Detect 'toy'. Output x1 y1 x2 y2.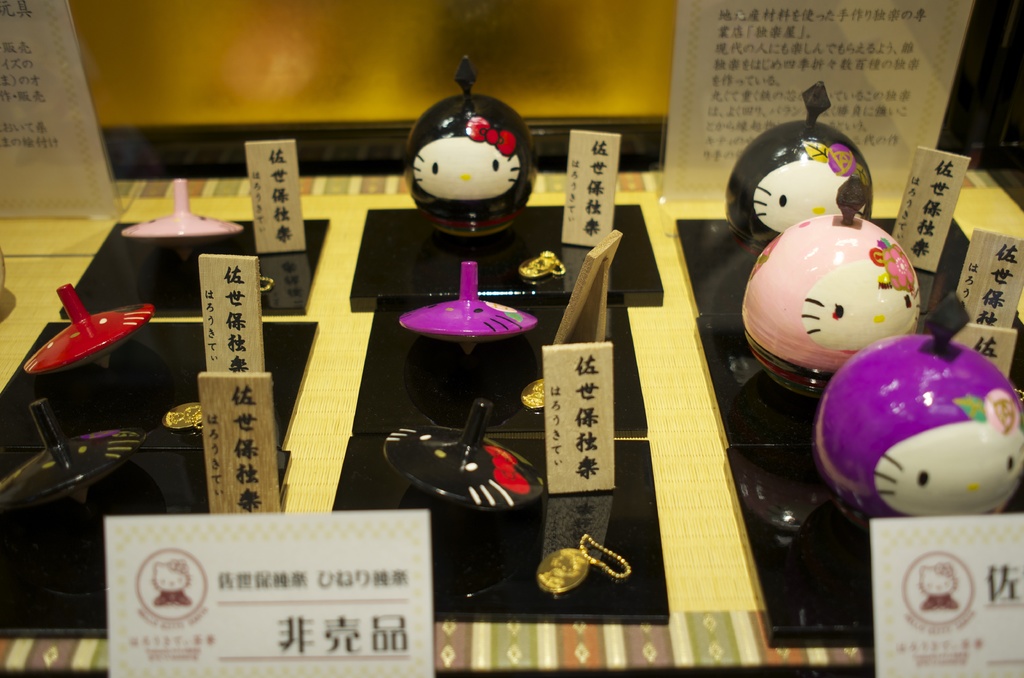
740 179 925 401.
